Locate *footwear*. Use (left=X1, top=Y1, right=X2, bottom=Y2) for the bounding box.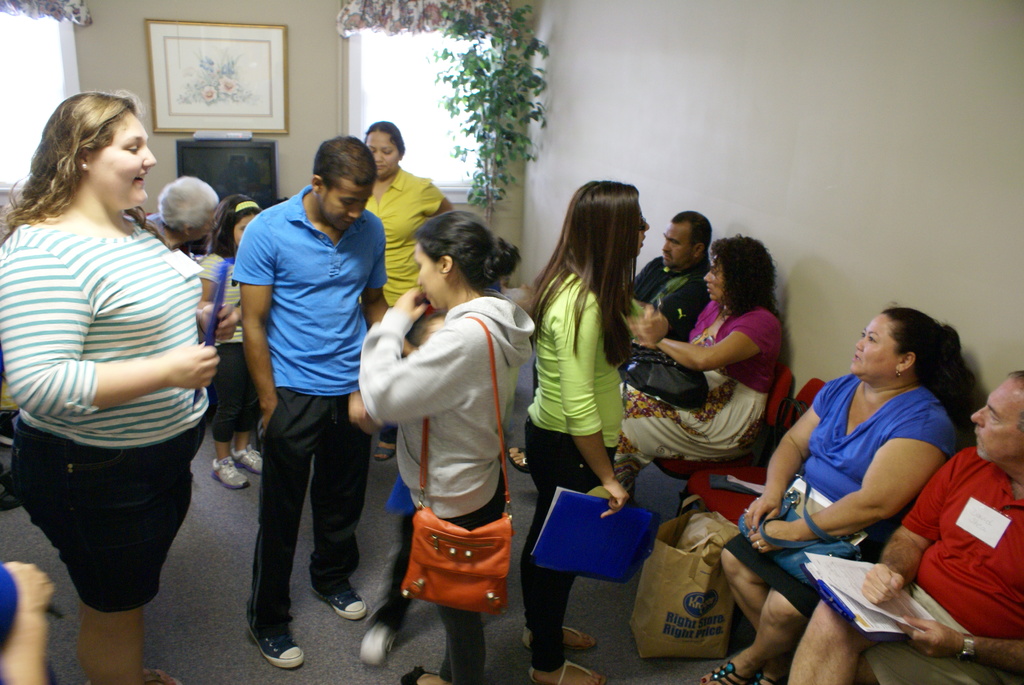
(left=530, top=656, right=609, bottom=684).
